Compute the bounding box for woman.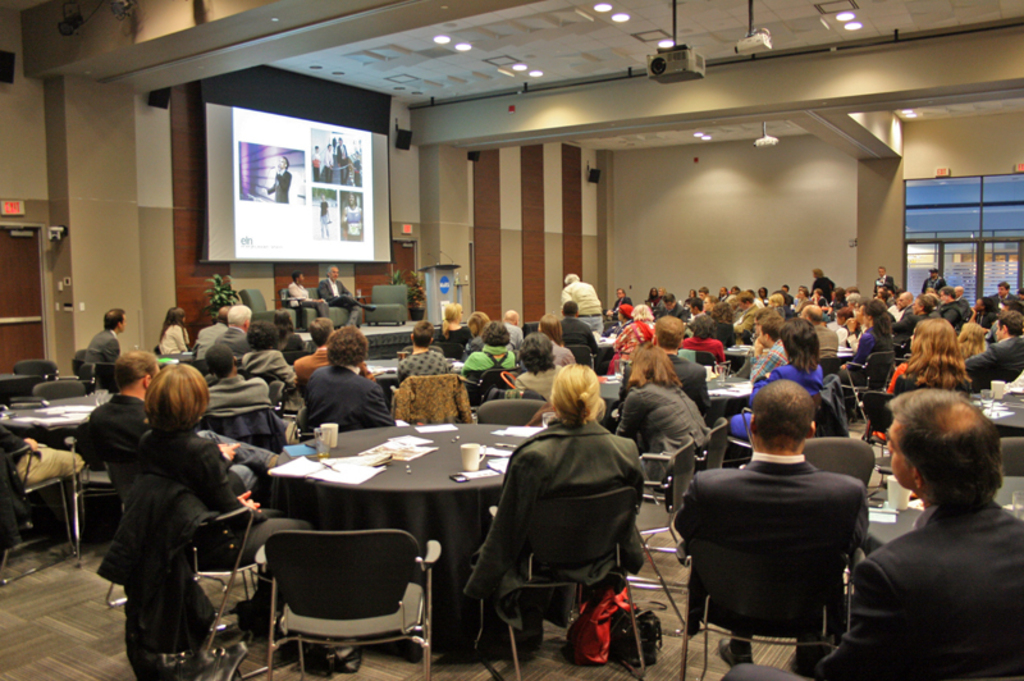
[left=864, top=317, right=972, bottom=443].
